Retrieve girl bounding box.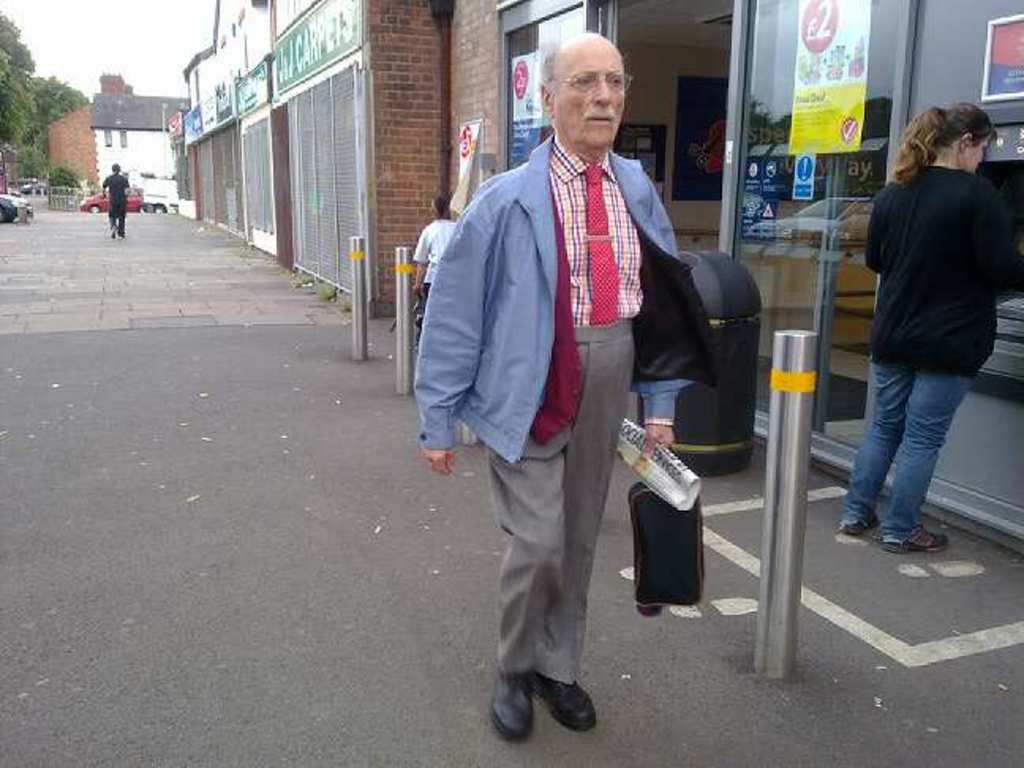
Bounding box: [409,194,458,356].
